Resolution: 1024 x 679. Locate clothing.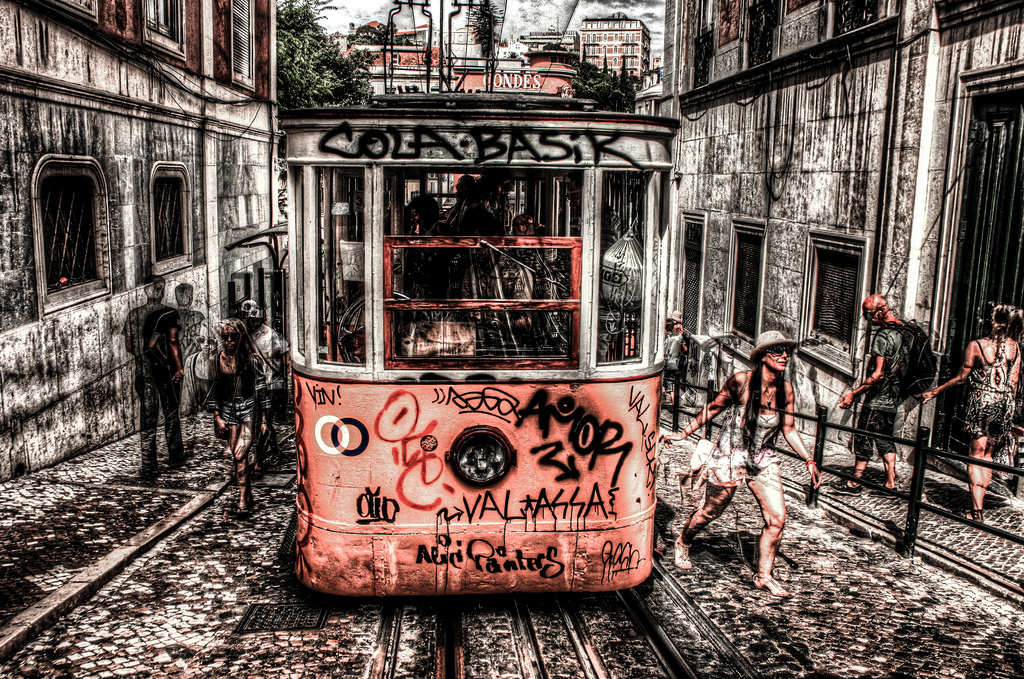
207,357,269,424.
